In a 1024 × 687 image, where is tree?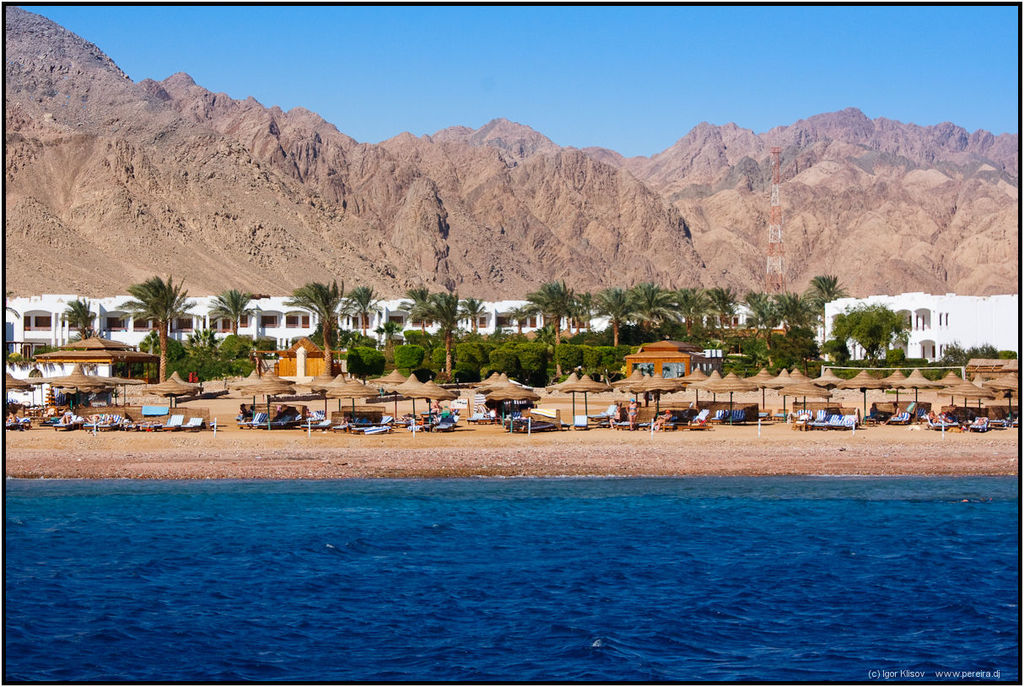
<region>685, 286, 719, 351</region>.
